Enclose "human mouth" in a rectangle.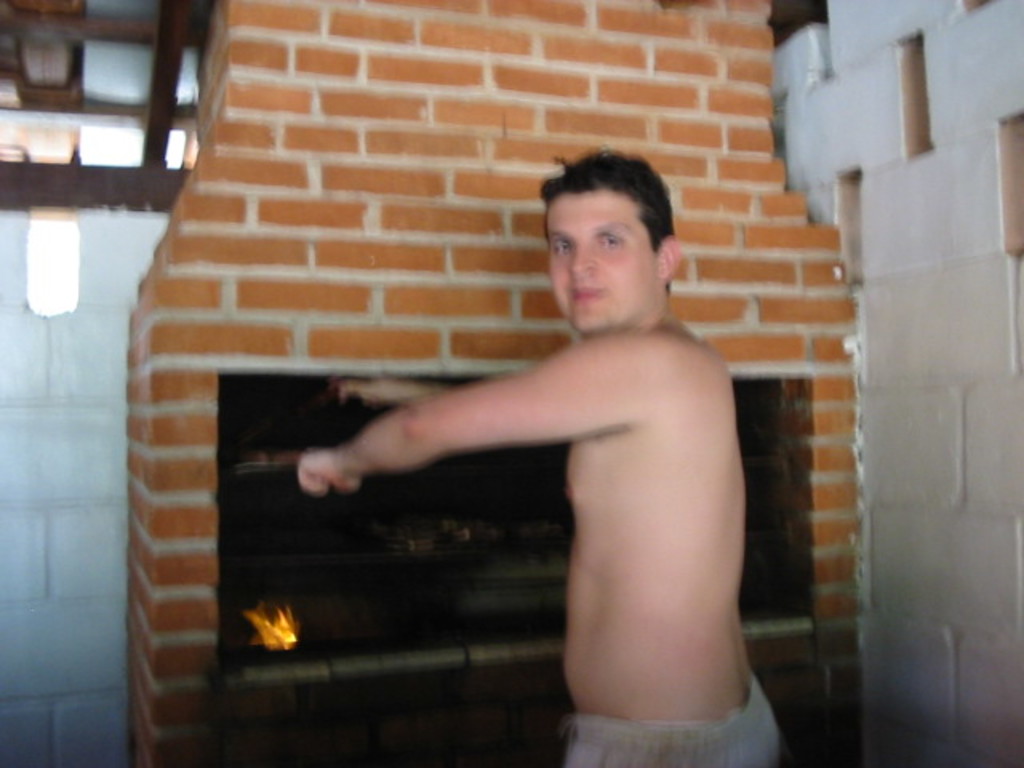
box(570, 283, 605, 301).
